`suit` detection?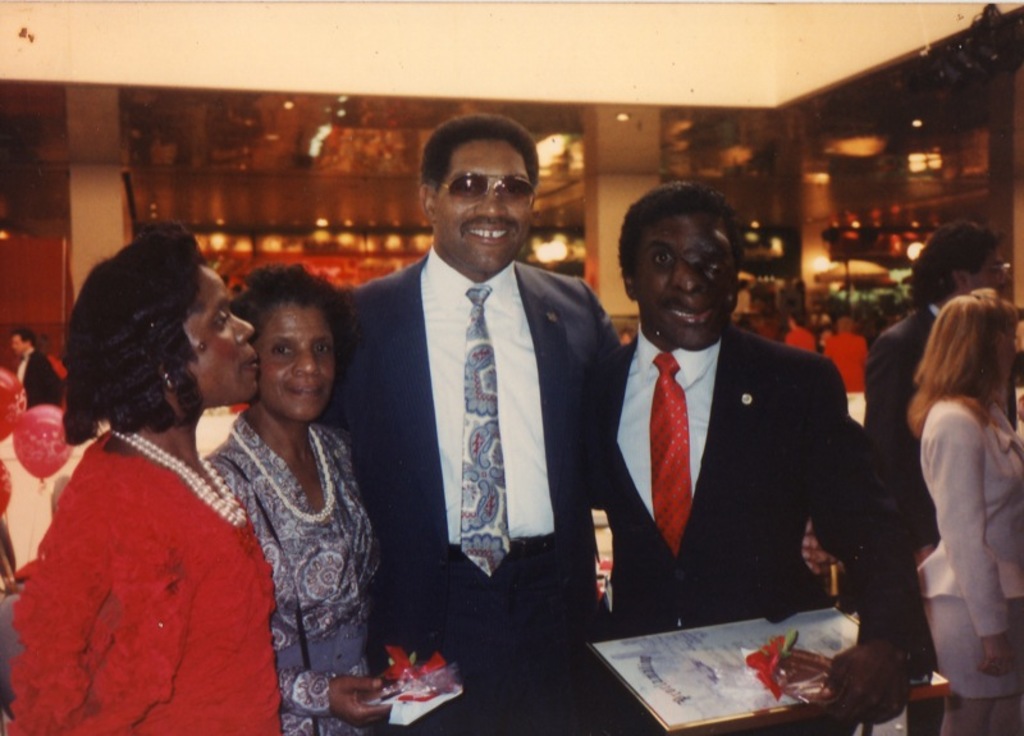
(left=854, top=301, right=1020, bottom=534)
